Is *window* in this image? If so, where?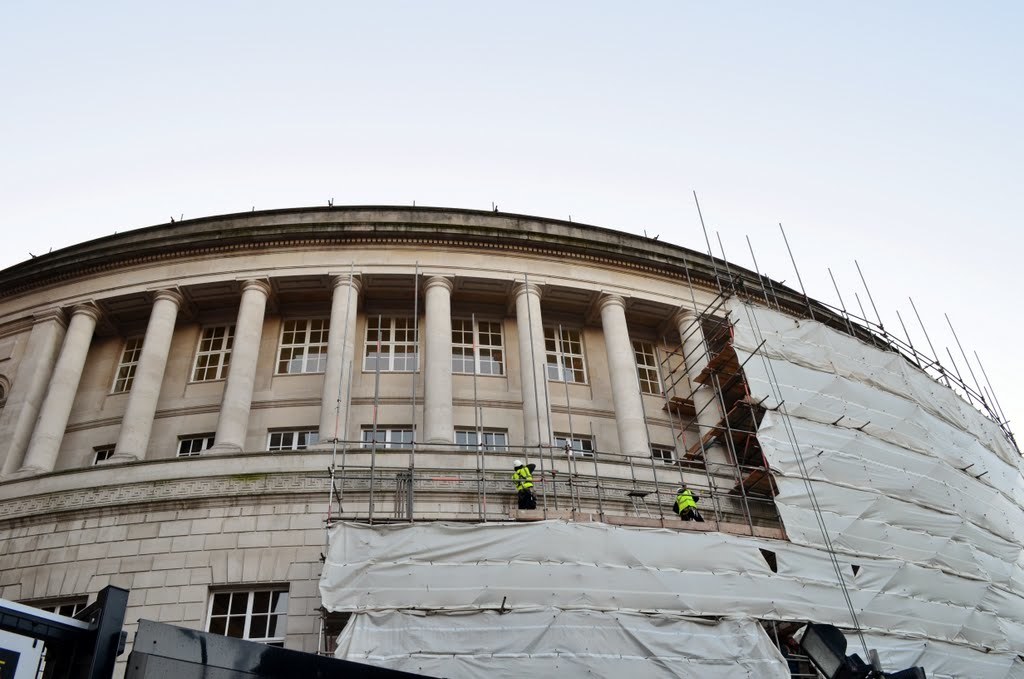
Yes, at left=363, top=310, right=419, bottom=374.
